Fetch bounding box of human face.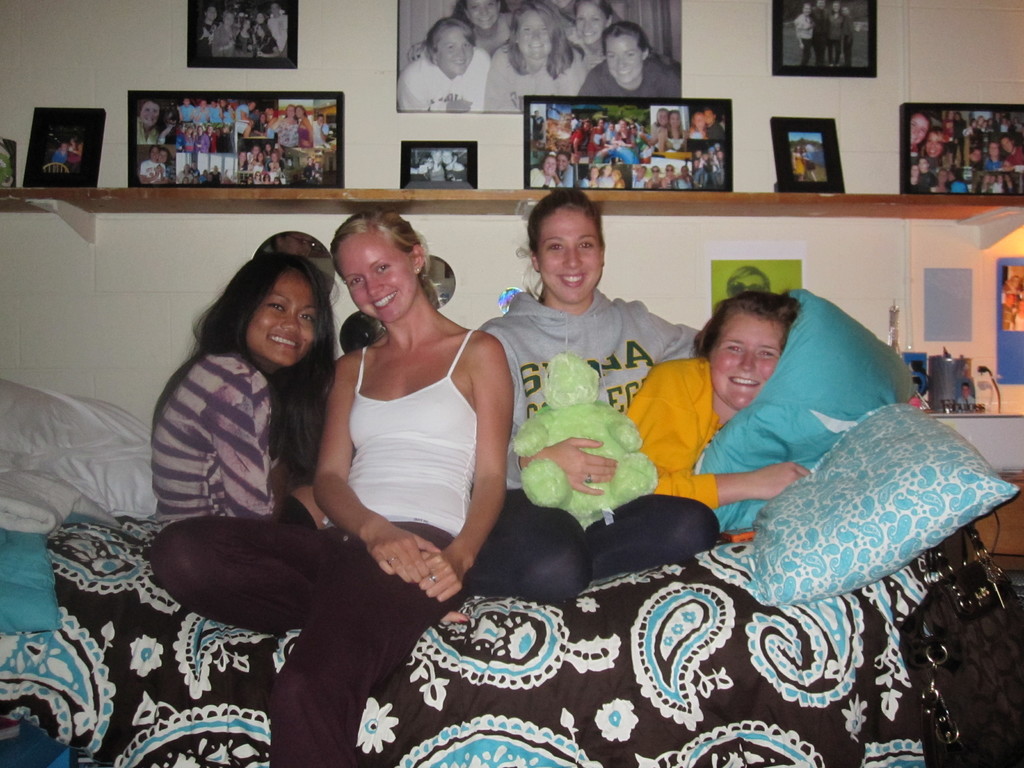
Bbox: [x1=536, y1=207, x2=599, y2=303].
